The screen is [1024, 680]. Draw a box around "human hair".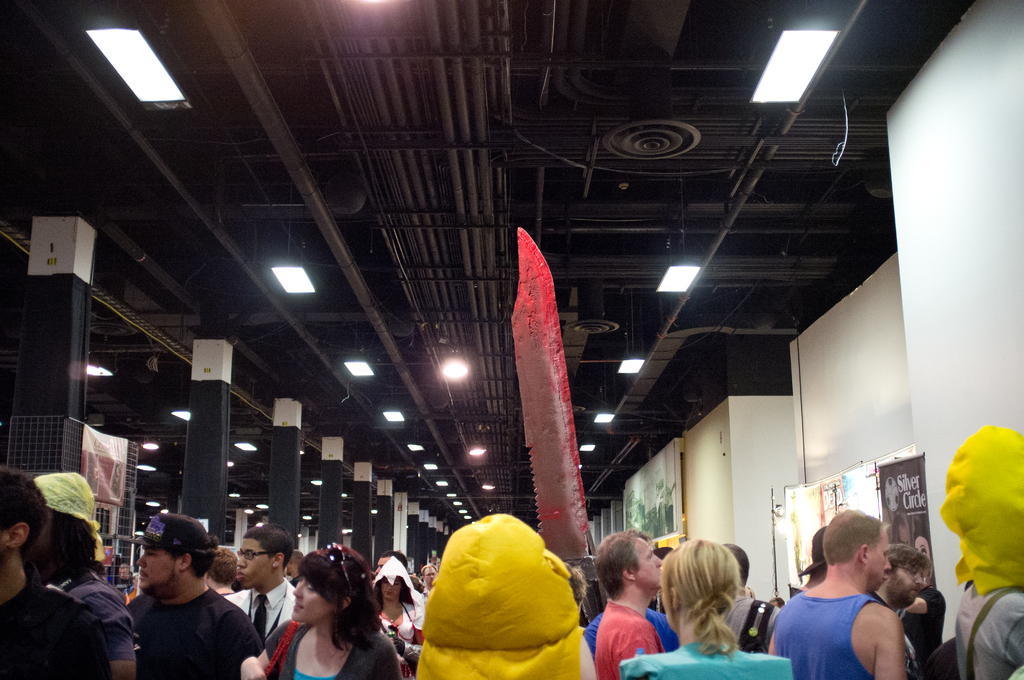
[x1=726, y1=544, x2=742, y2=592].
